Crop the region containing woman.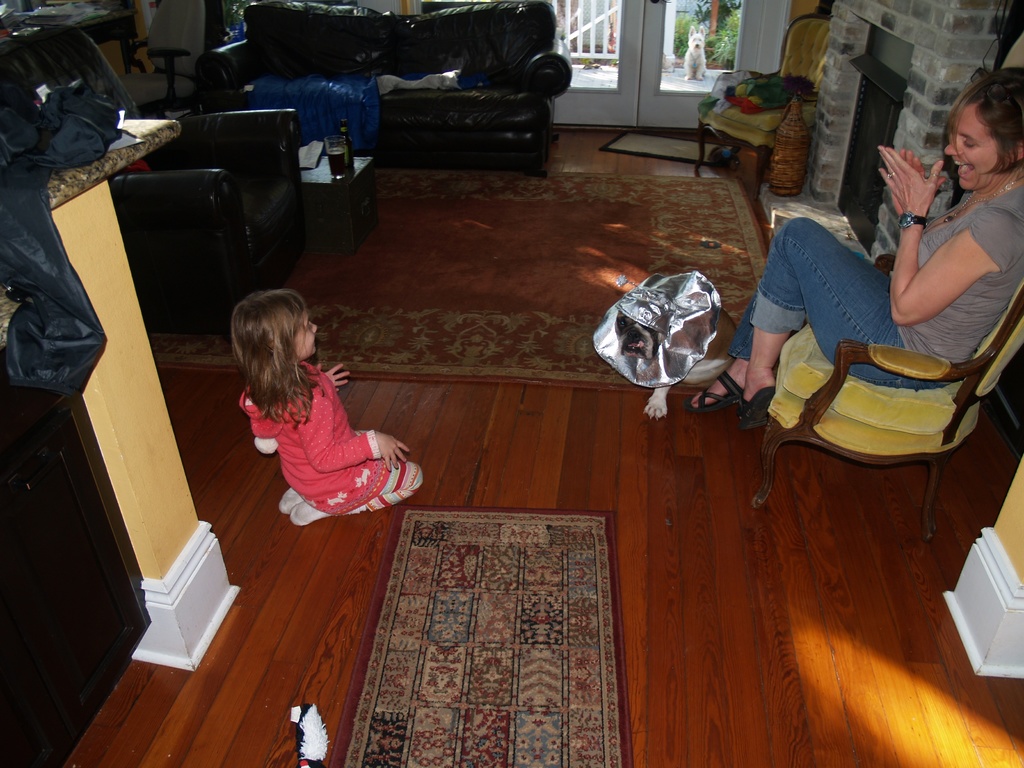
Crop region: box(689, 61, 1023, 424).
